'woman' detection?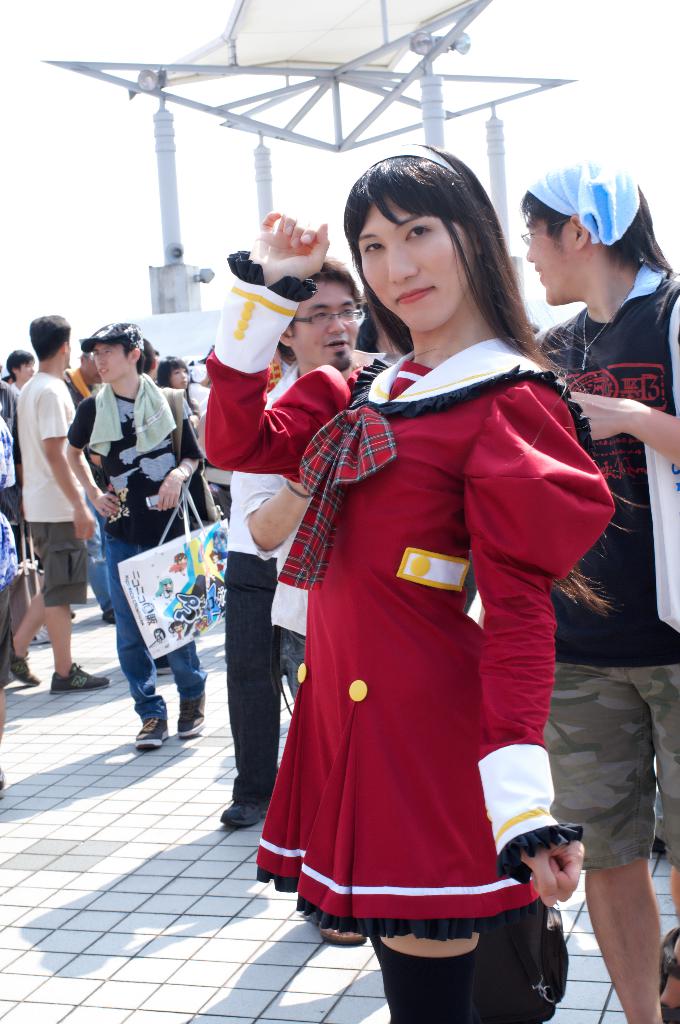
202/142/610/1023
